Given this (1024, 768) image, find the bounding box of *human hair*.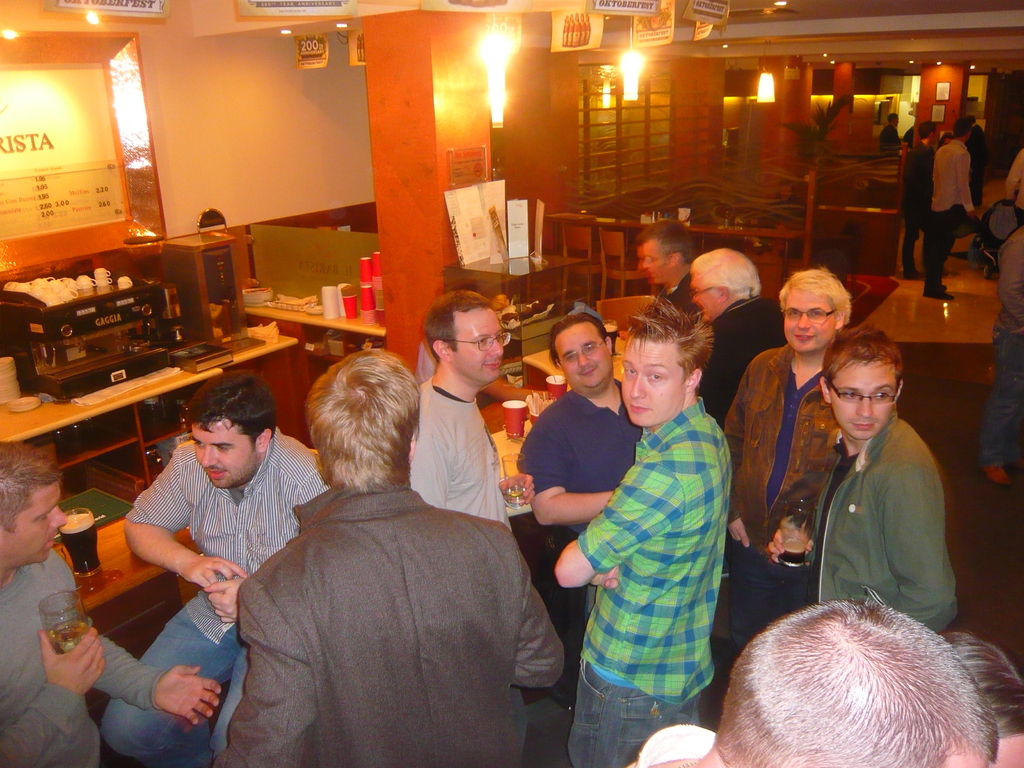
pyautogui.locateOnScreen(964, 122, 989, 160).
